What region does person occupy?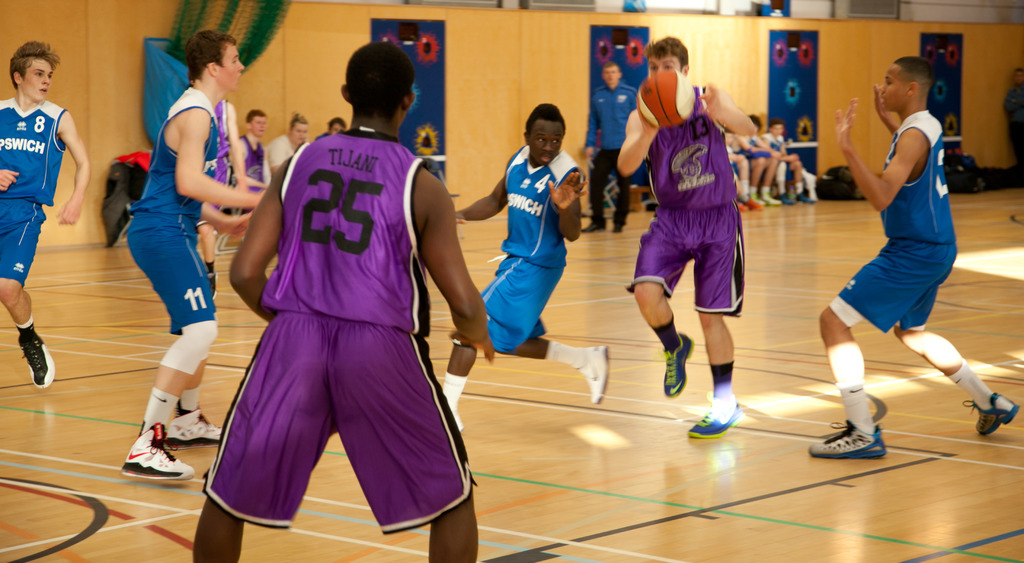
pyautogui.locateOnScreen(575, 58, 637, 237).
